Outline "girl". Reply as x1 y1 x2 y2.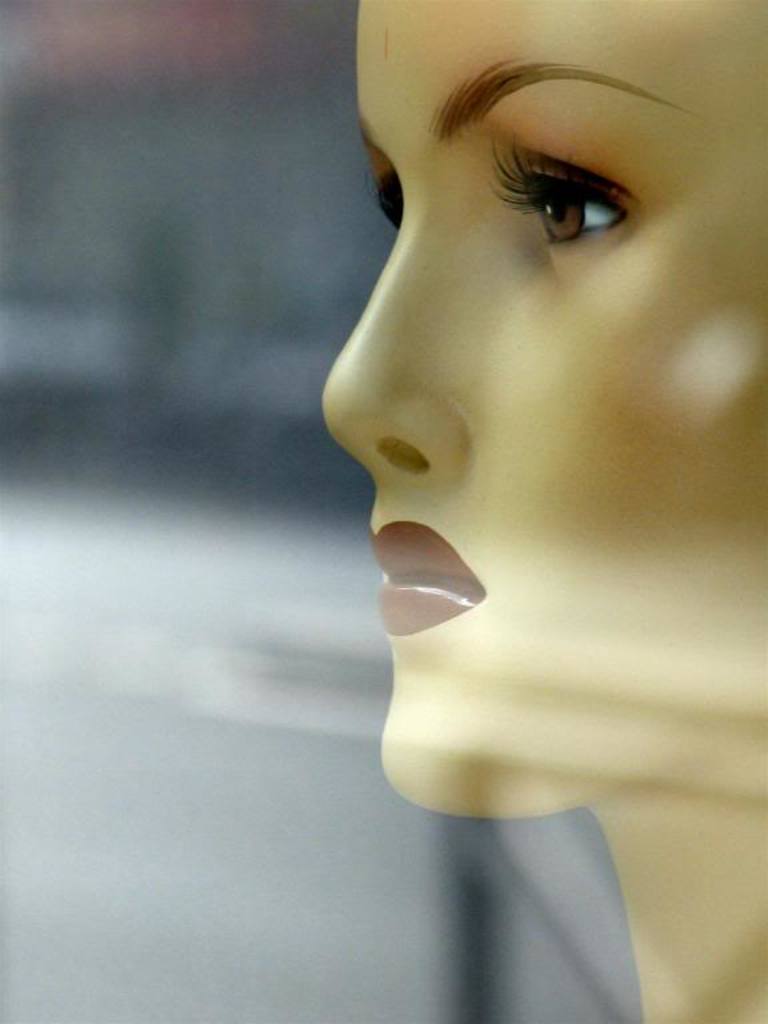
319 0 767 1021.
